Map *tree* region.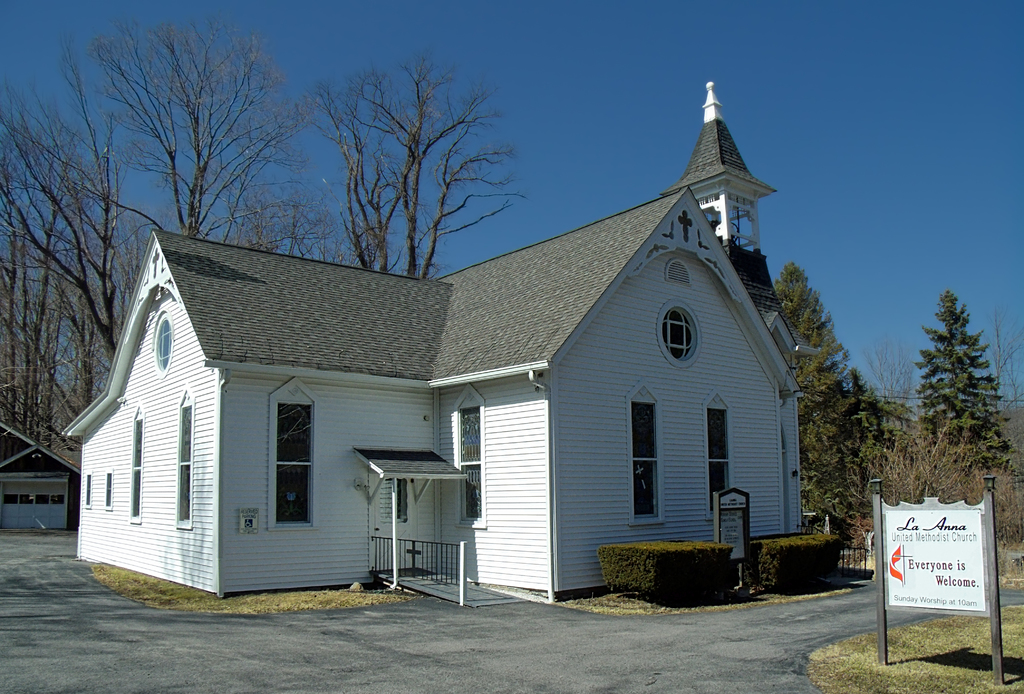
Mapped to 761:262:904:522.
